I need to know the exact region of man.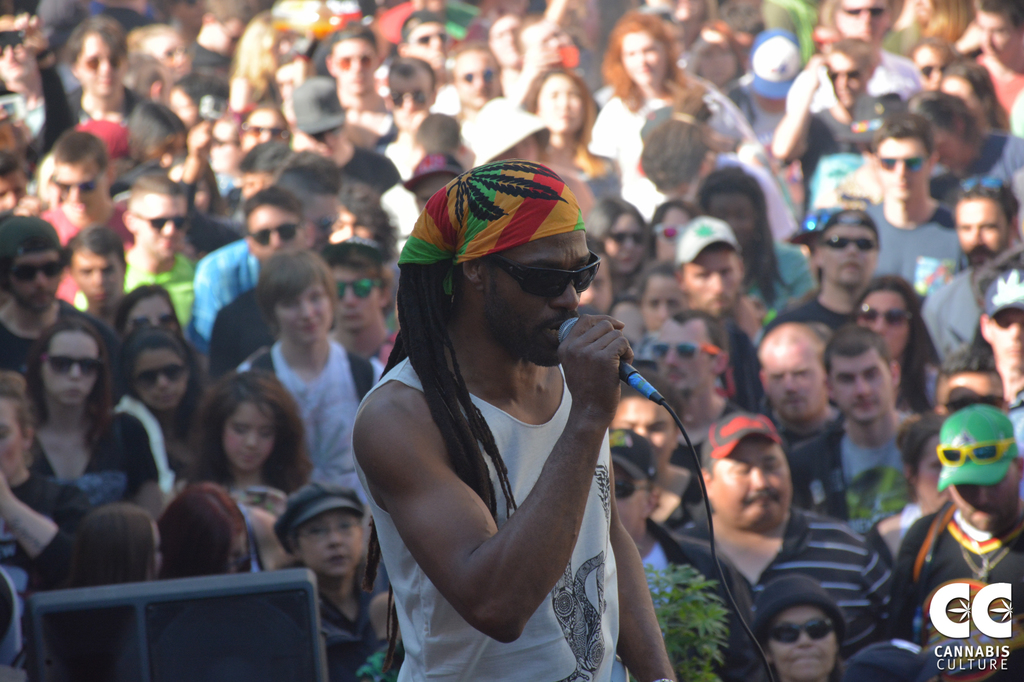
Region: (x1=905, y1=32, x2=961, y2=91).
